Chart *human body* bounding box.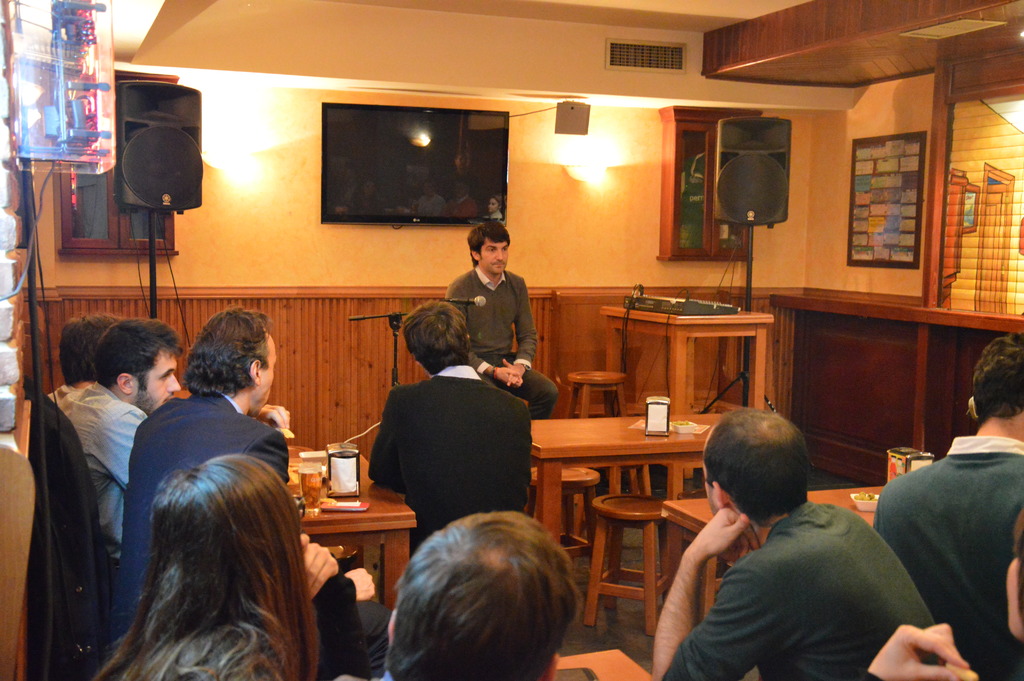
Charted: <region>666, 438, 941, 680</region>.
